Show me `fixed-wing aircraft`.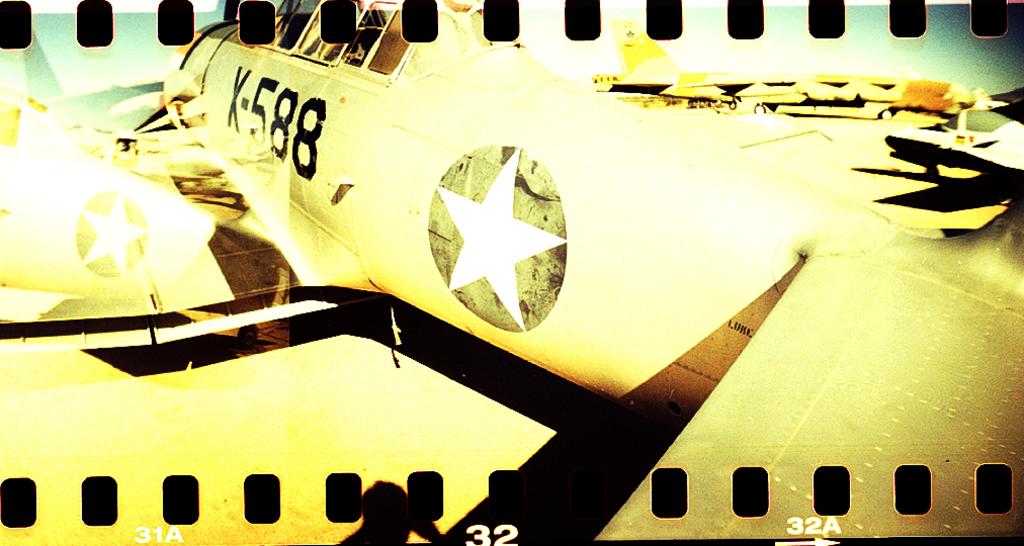
`fixed-wing aircraft` is here: box(594, 22, 983, 117).
